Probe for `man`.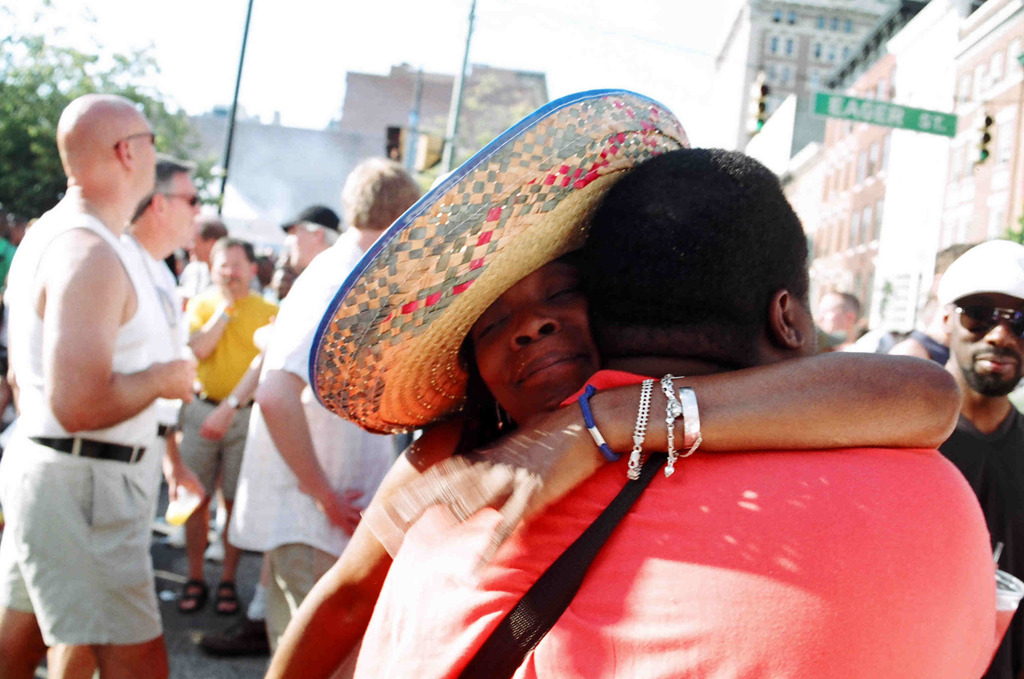
Probe result: <region>333, 145, 993, 678</region>.
